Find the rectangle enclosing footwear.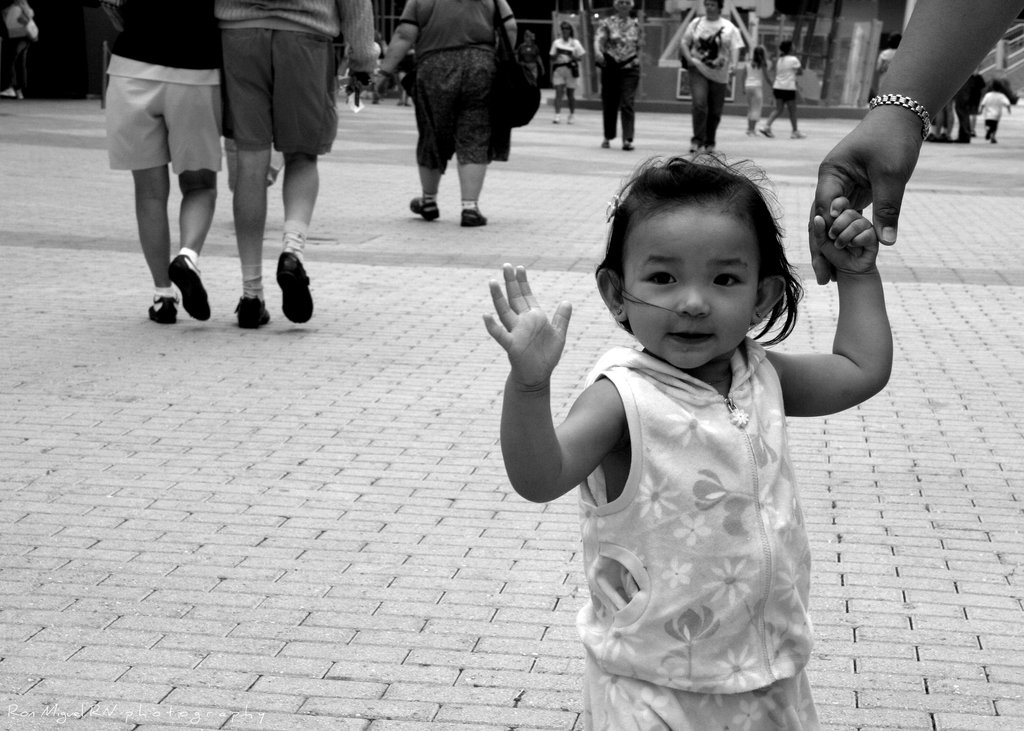
l=456, t=207, r=490, b=227.
